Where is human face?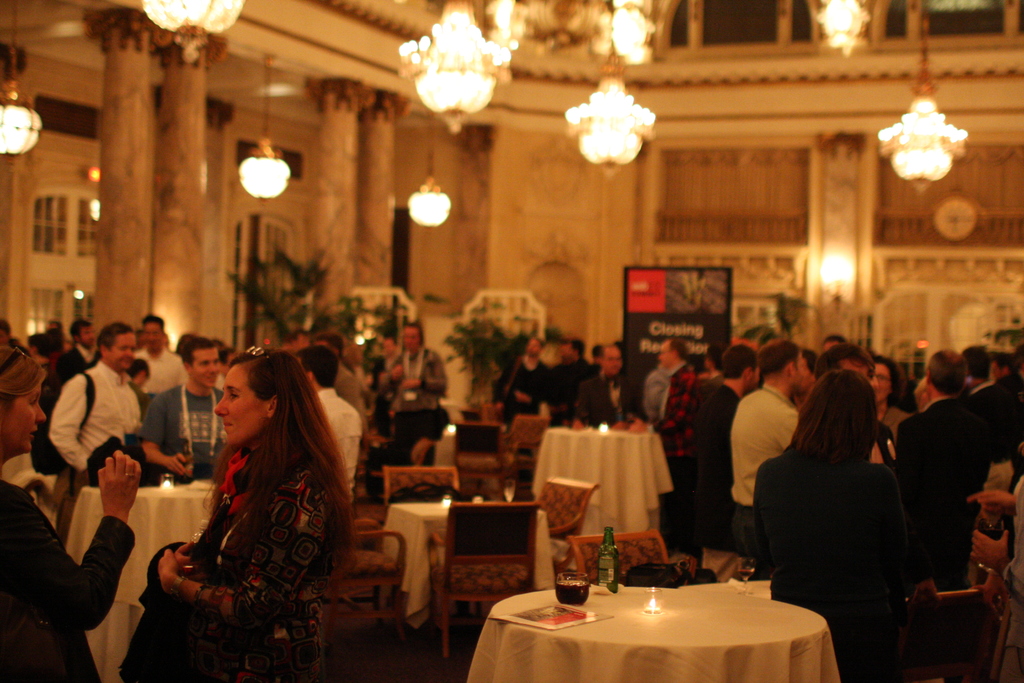
x1=653, y1=342, x2=673, y2=373.
